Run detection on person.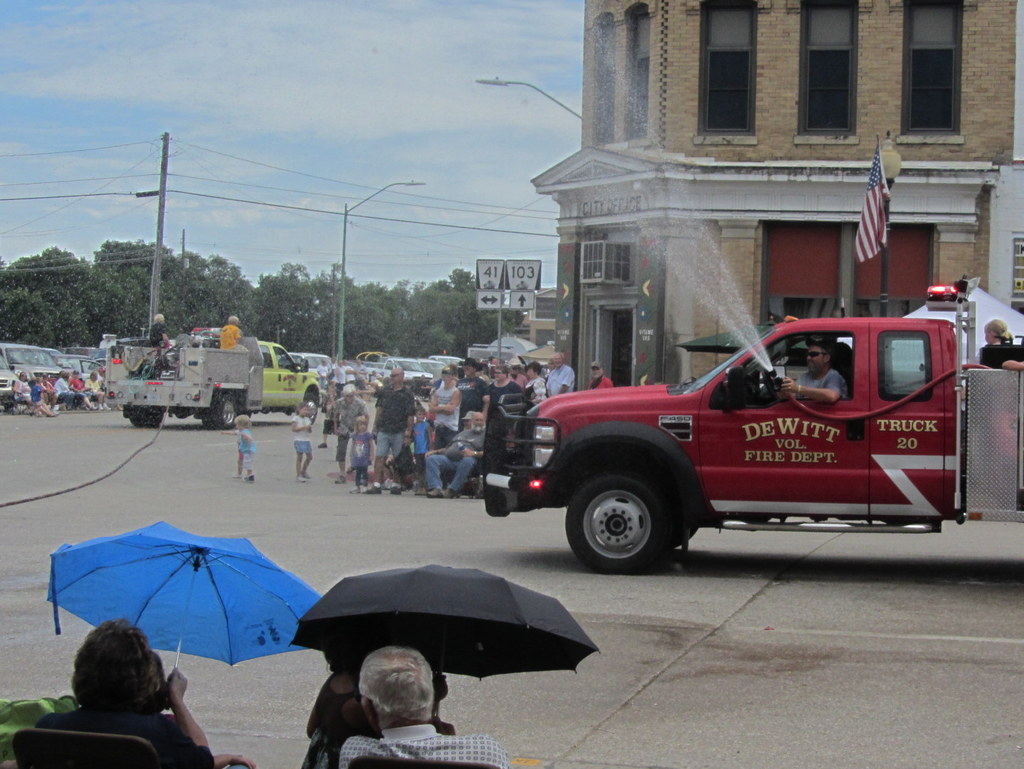
Result: (left=454, top=369, right=494, bottom=420).
